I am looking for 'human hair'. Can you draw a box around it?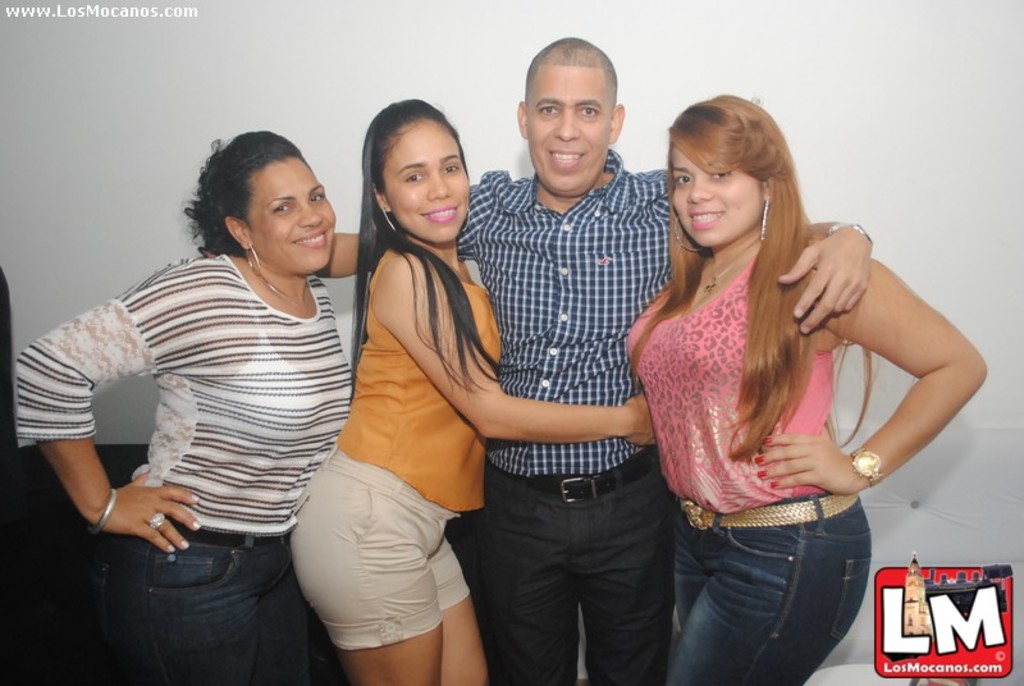
Sure, the bounding box is pyautogui.locateOnScreen(183, 128, 302, 260).
